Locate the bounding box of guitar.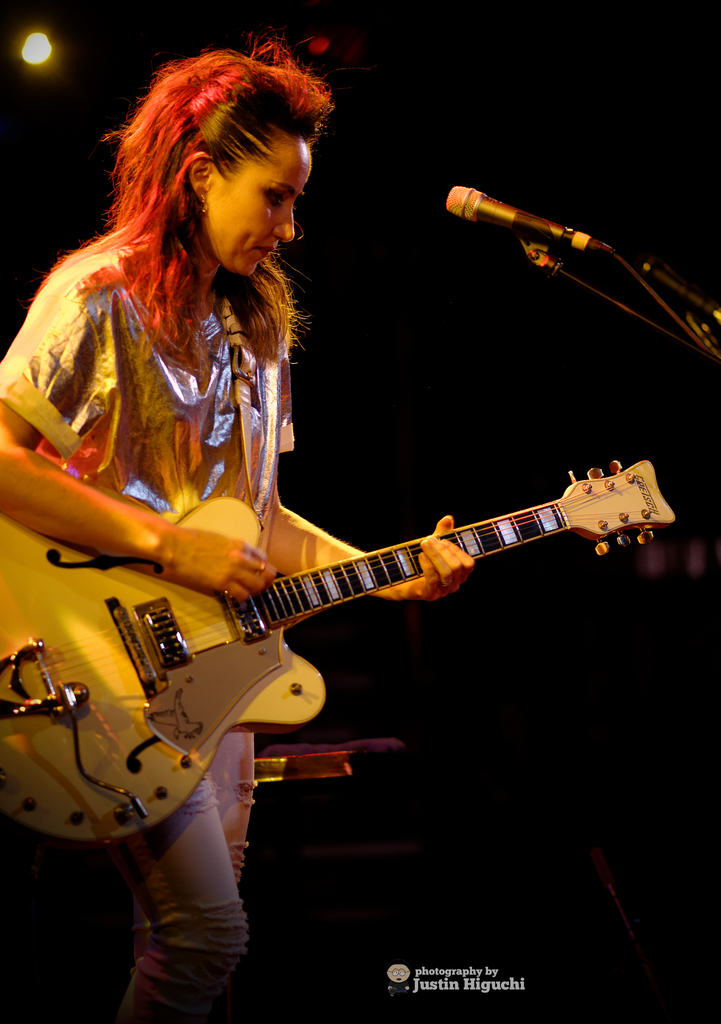
Bounding box: bbox(3, 442, 677, 846).
